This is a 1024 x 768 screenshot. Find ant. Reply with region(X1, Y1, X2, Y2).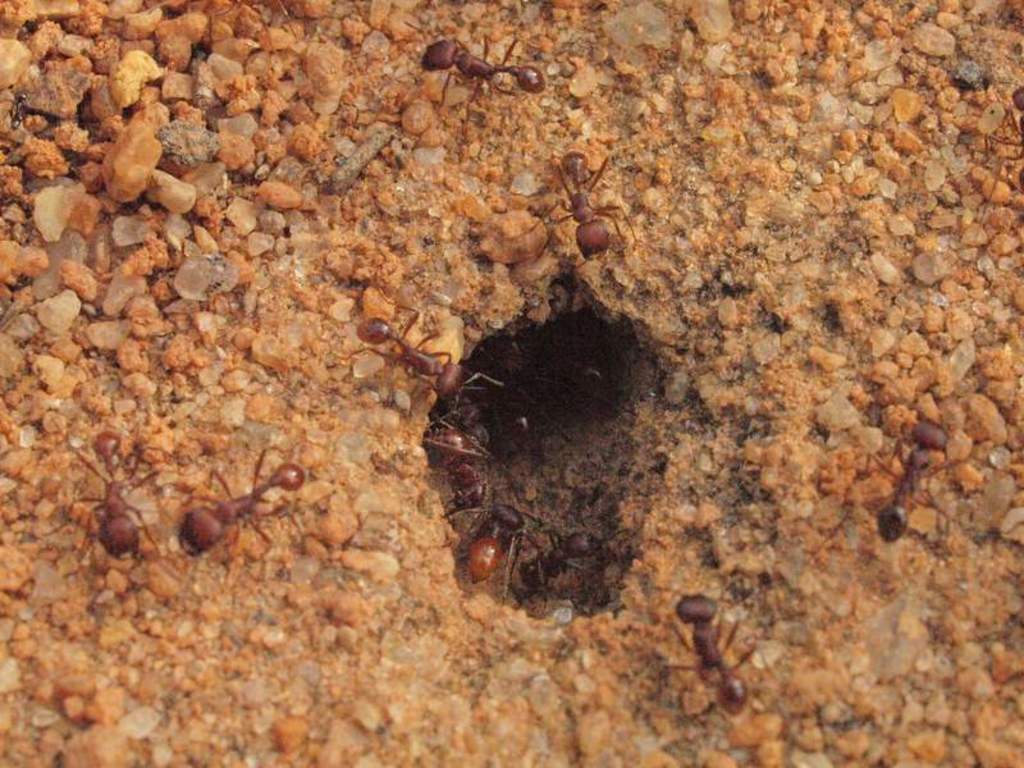
region(398, 22, 547, 111).
